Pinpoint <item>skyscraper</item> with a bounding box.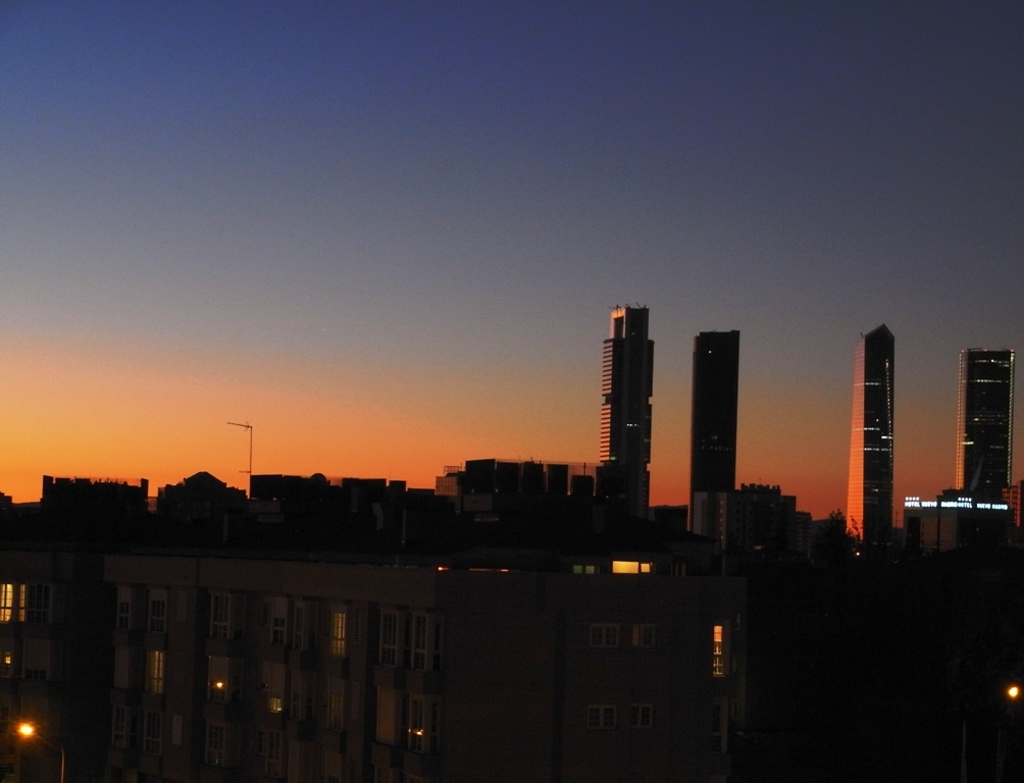
box=[851, 319, 898, 531].
